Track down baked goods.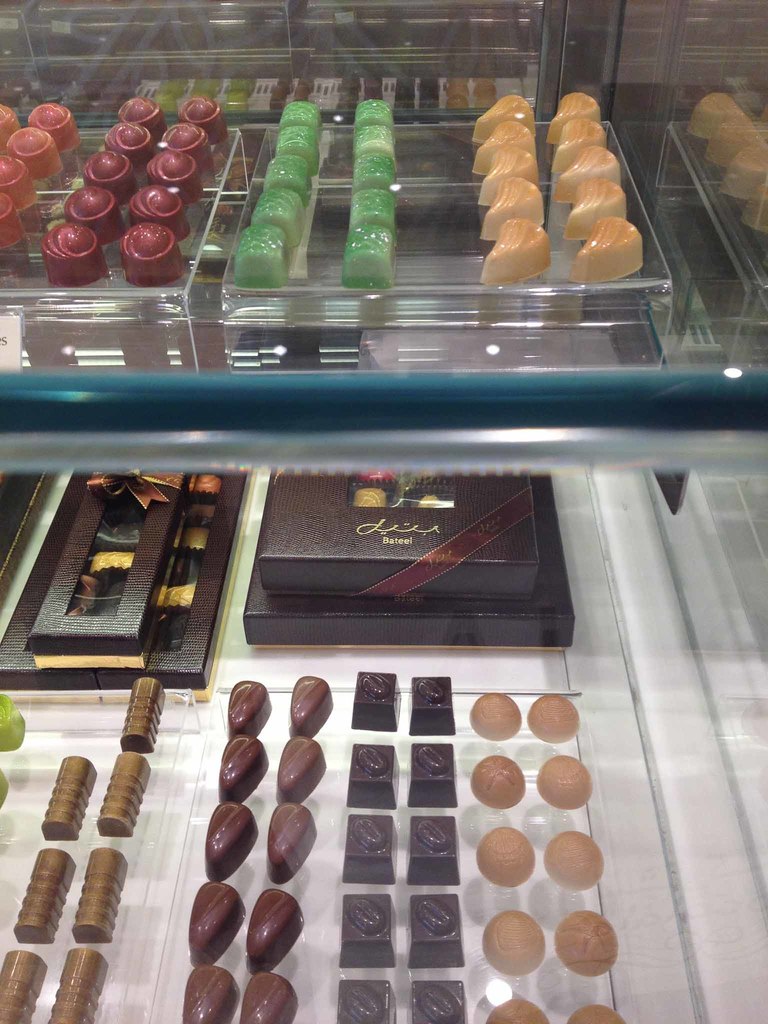
Tracked to (562, 175, 625, 239).
